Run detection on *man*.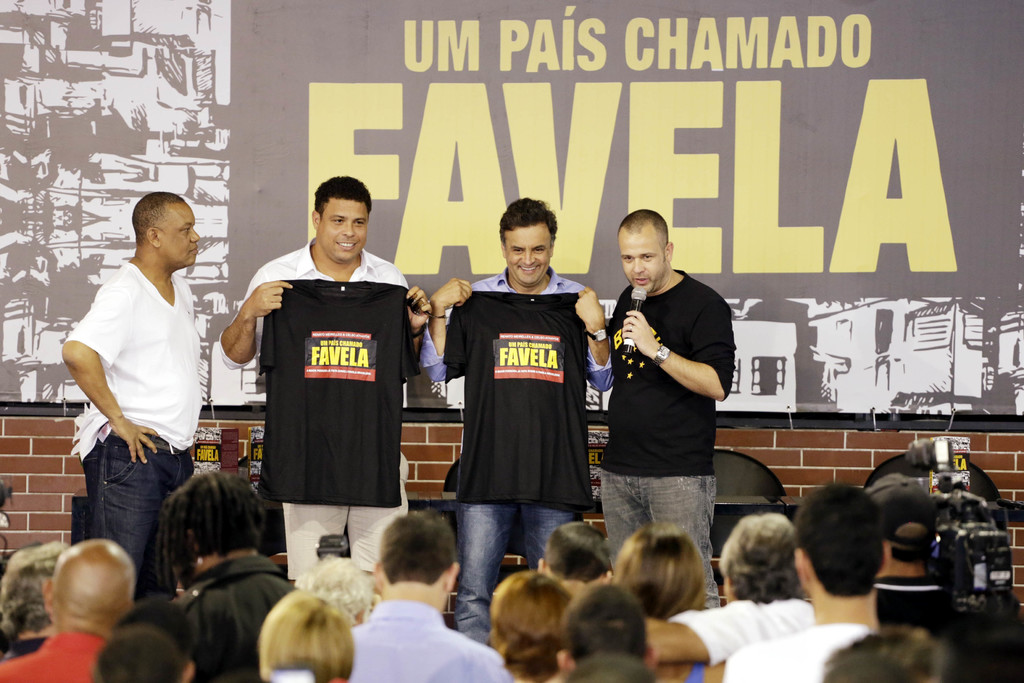
Result: rect(58, 193, 221, 595).
